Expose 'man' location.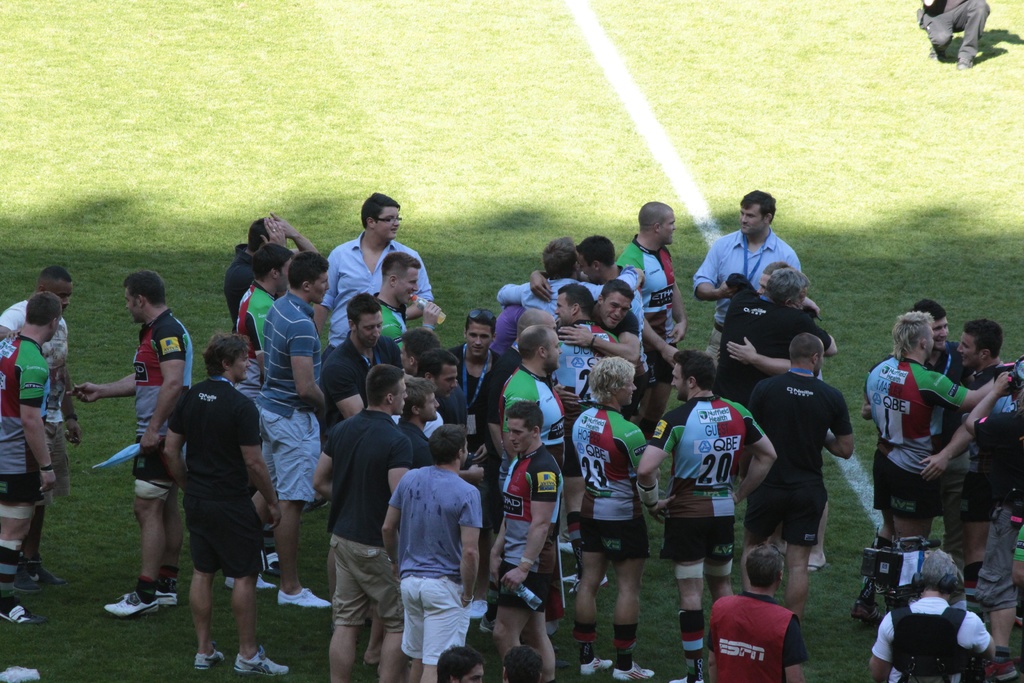
Exposed at locate(309, 367, 420, 682).
